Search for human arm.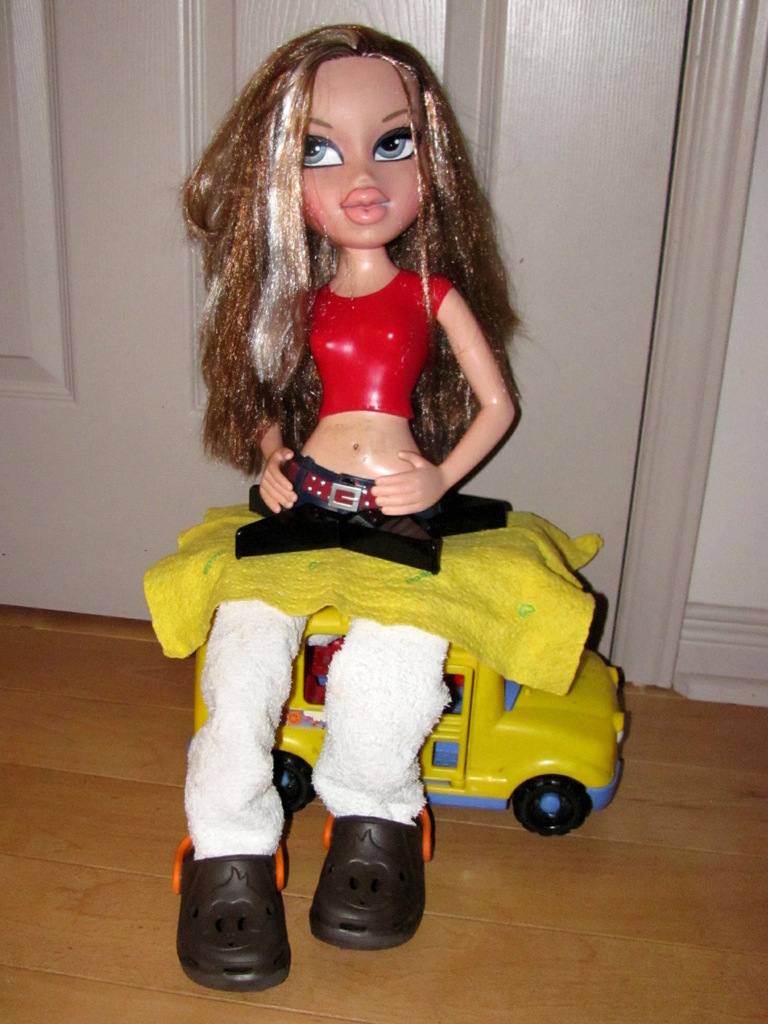
Found at <box>241,264,303,519</box>.
